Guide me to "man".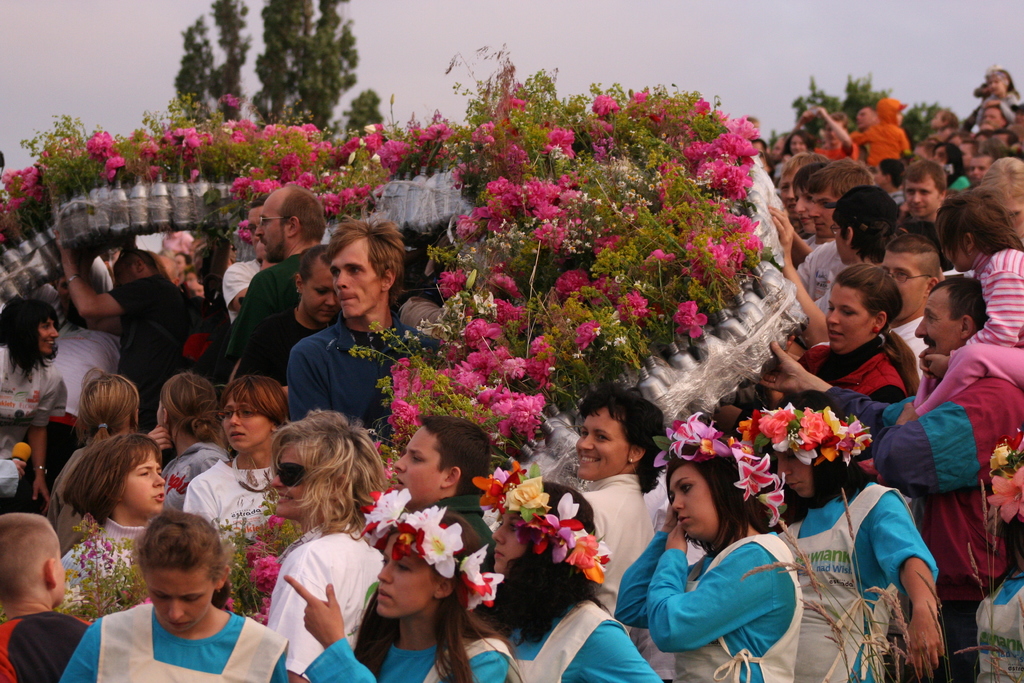
Guidance: 225/197/271/318.
